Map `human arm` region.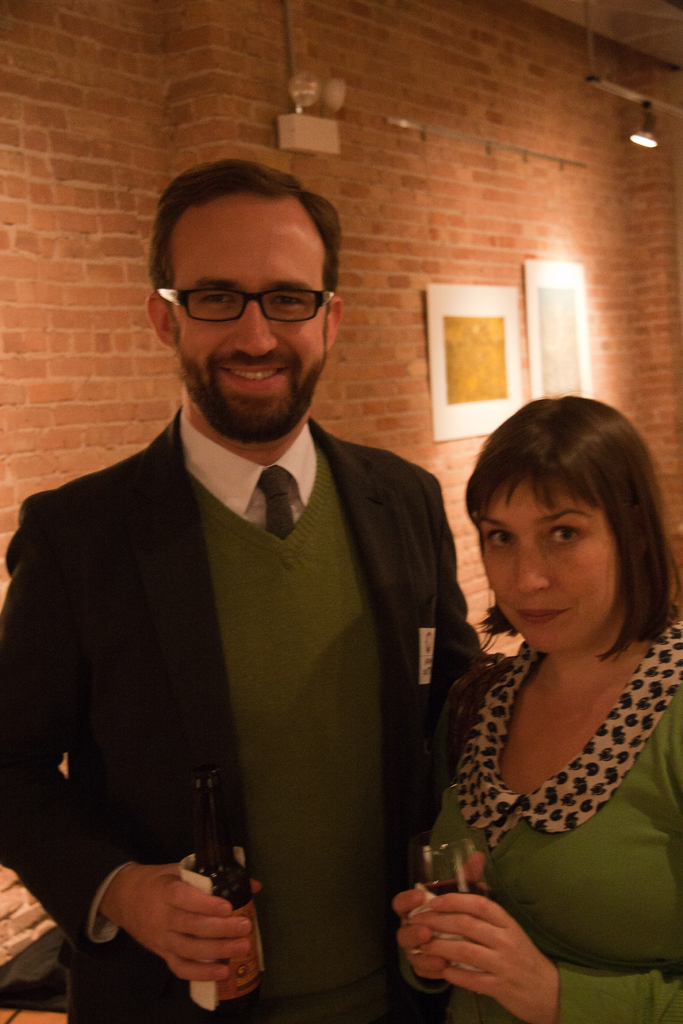
Mapped to 391,879,682,1023.
